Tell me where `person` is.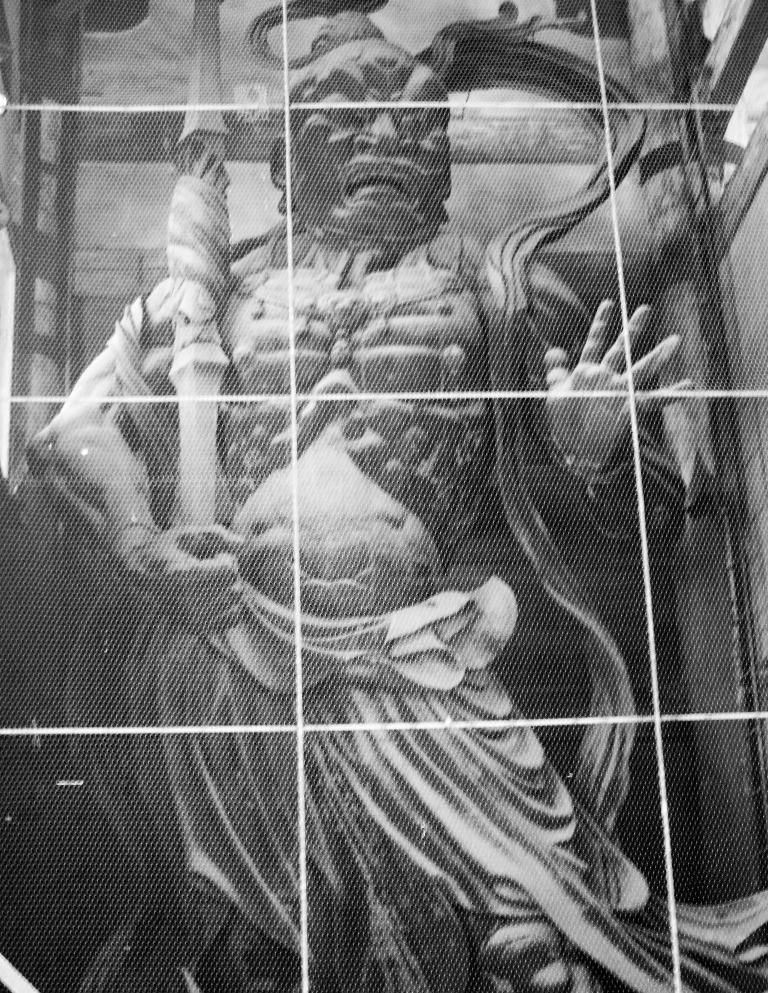
`person` is at {"x1": 73, "y1": 58, "x2": 713, "y2": 992}.
